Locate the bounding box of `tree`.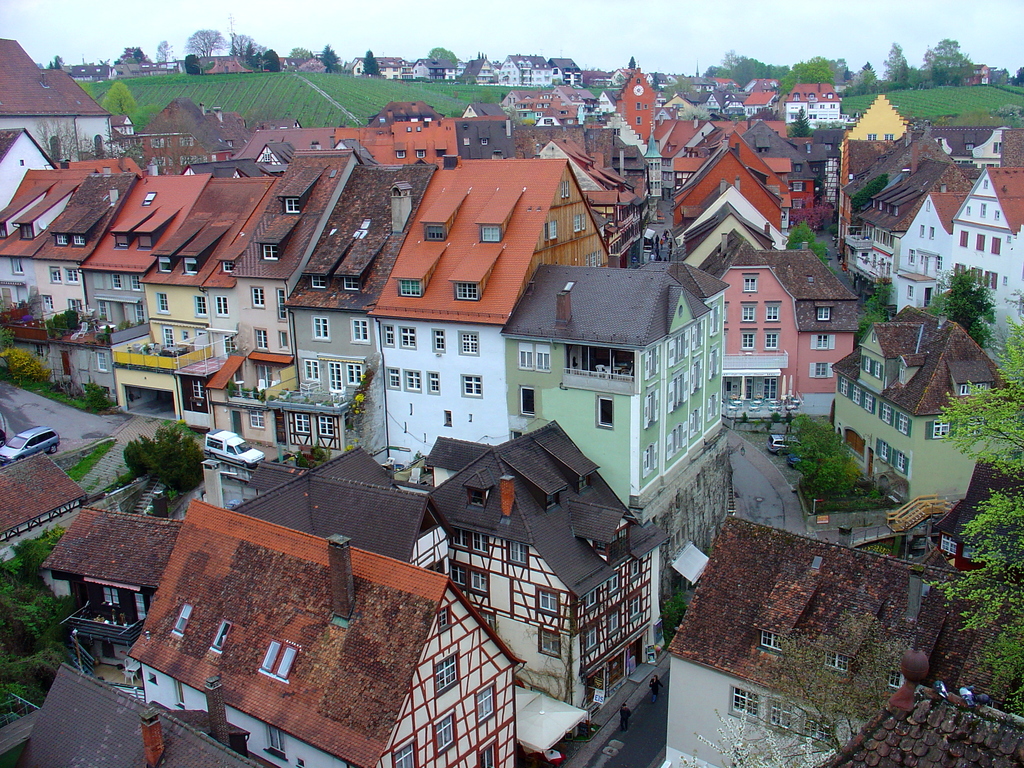
Bounding box: locate(103, 83, 135, 117).
